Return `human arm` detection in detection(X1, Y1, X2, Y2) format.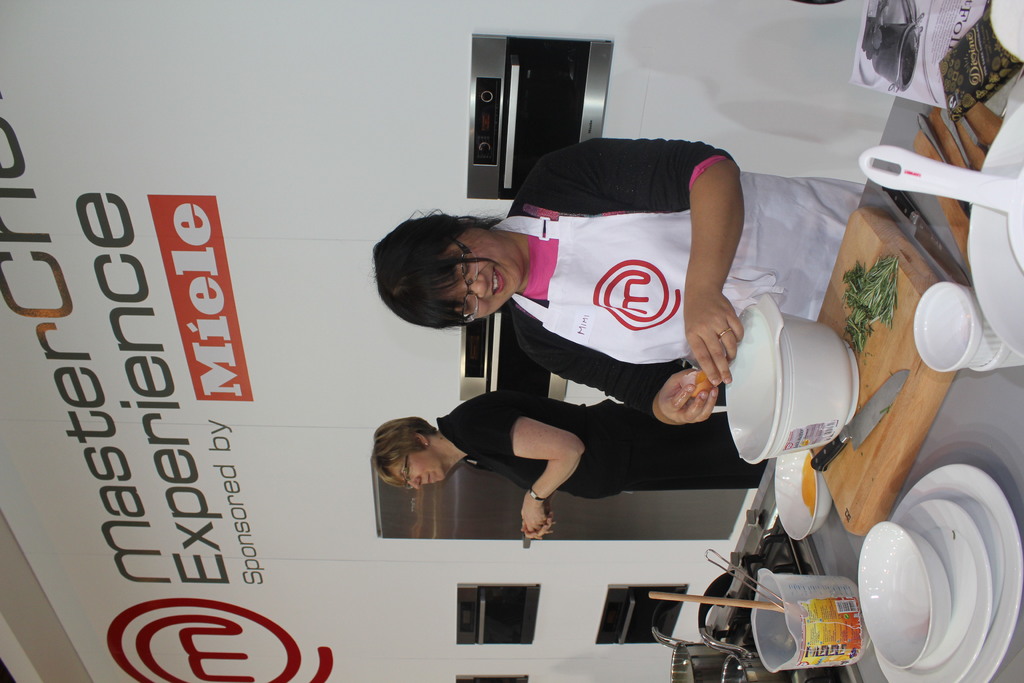
detection(541, 335, 732, 422).
